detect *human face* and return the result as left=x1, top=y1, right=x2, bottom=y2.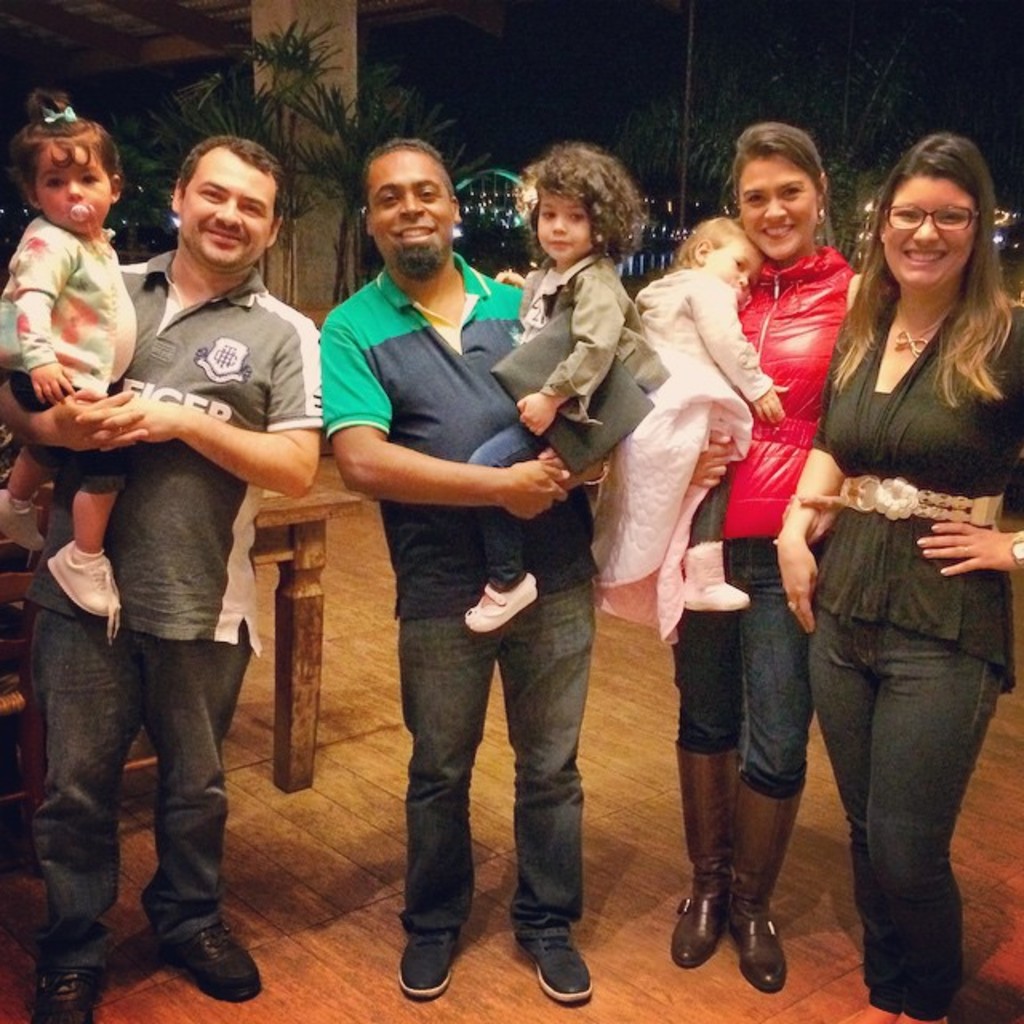
left=528, top=186, right=595, bottom=259.
